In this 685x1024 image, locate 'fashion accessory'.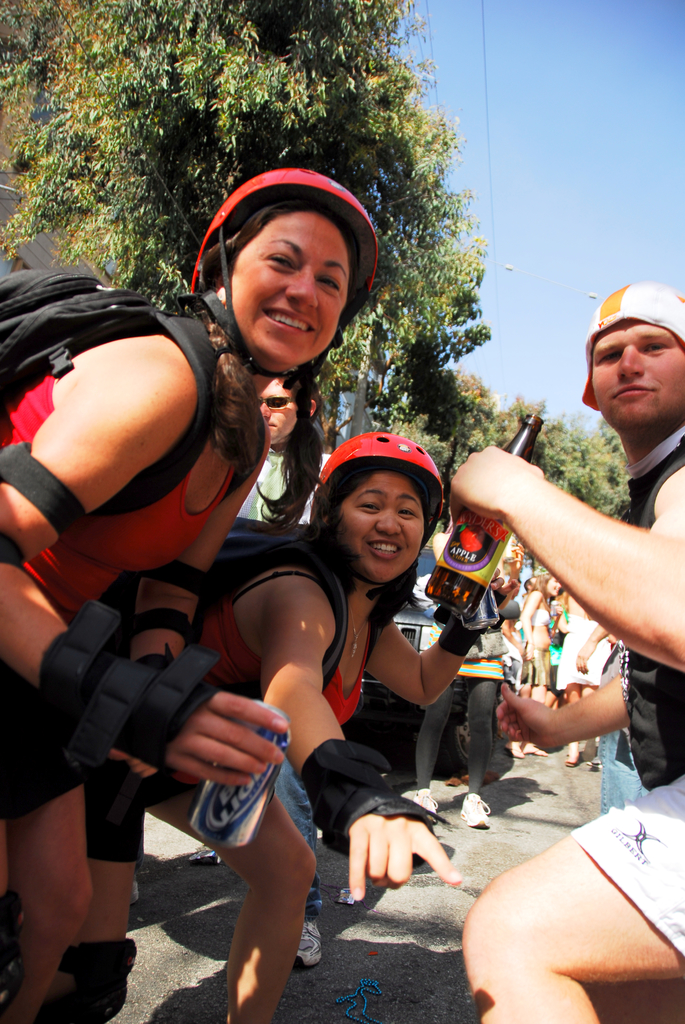
Bounding box: 262 393 301 409.
